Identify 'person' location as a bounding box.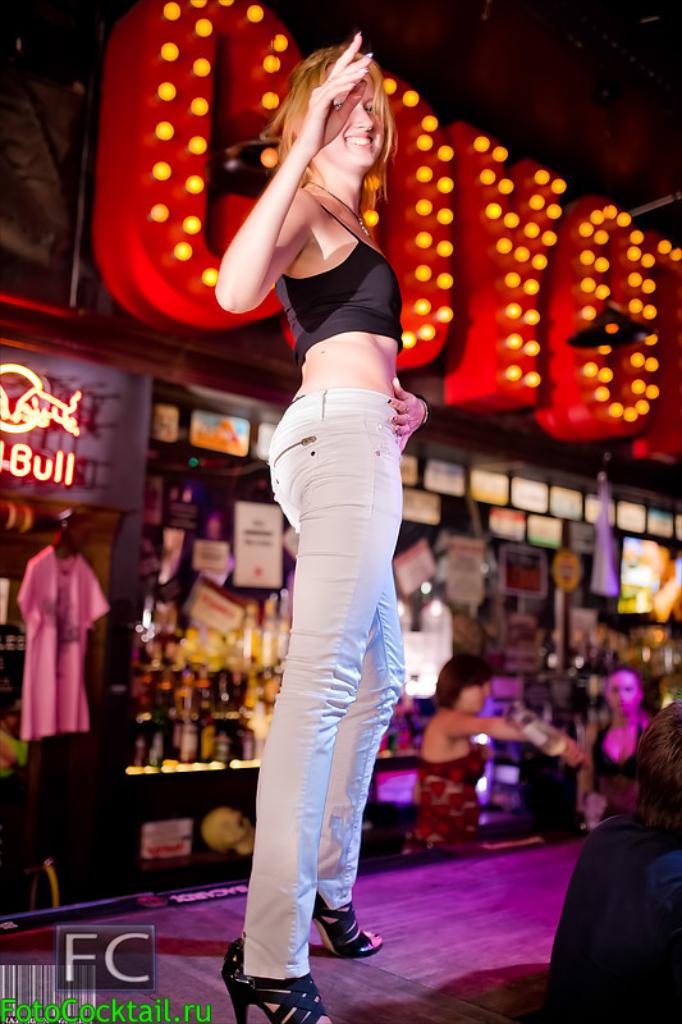
bbox(215, 22, 426, 1023).
